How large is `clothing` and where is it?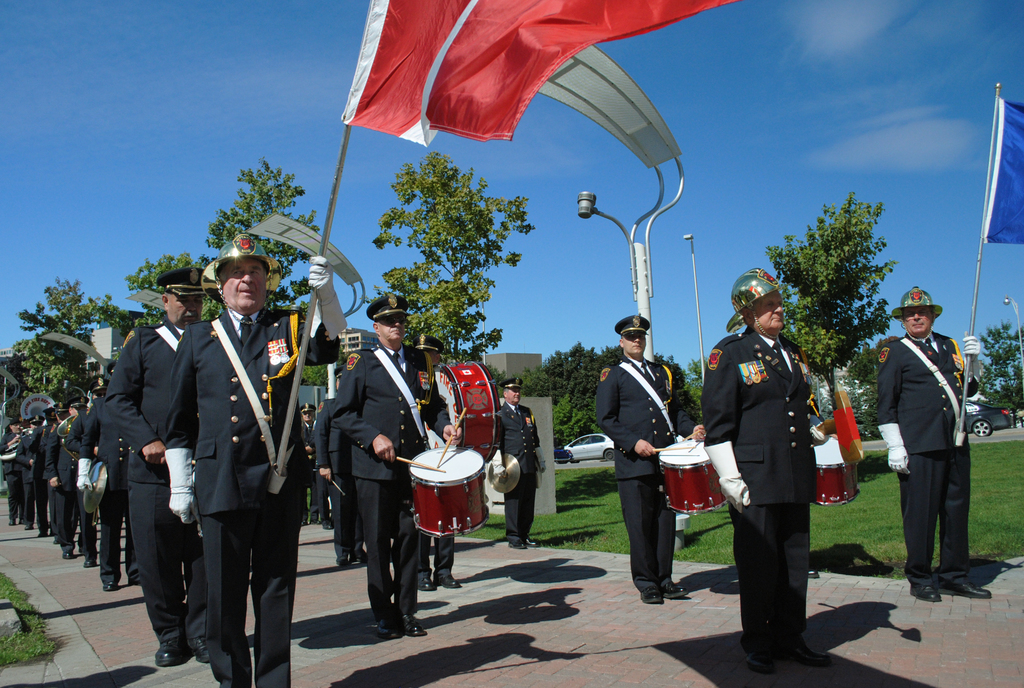
Bounding box: detection(595, 354, 695, 591).
